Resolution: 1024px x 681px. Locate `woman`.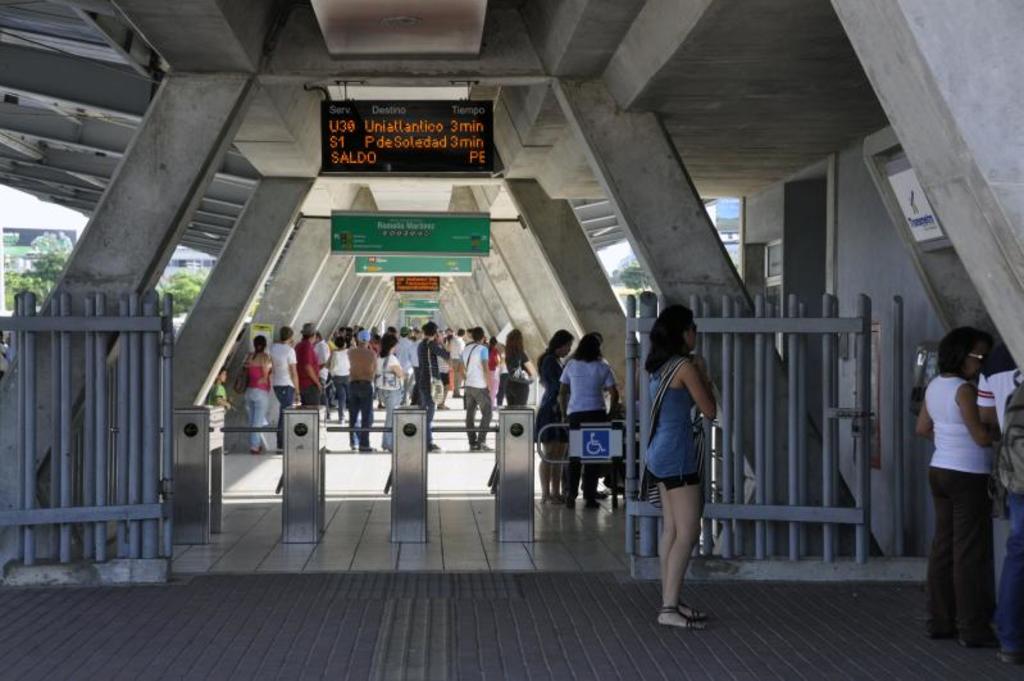
(373, 330, 405, 453).
